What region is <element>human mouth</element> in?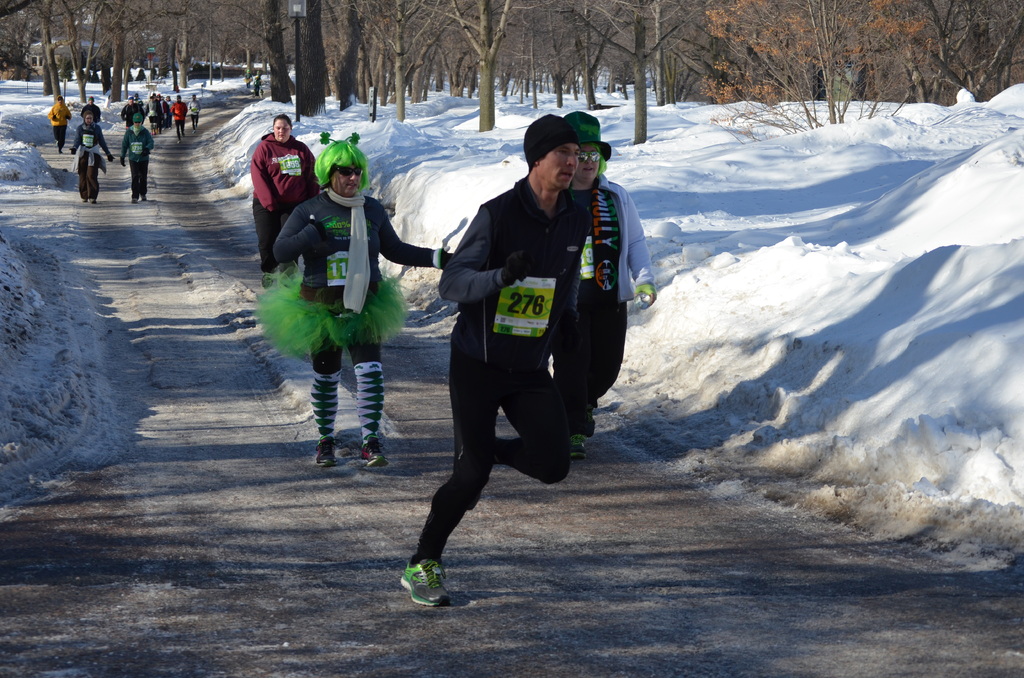
box(584, 165, 598, 173).
